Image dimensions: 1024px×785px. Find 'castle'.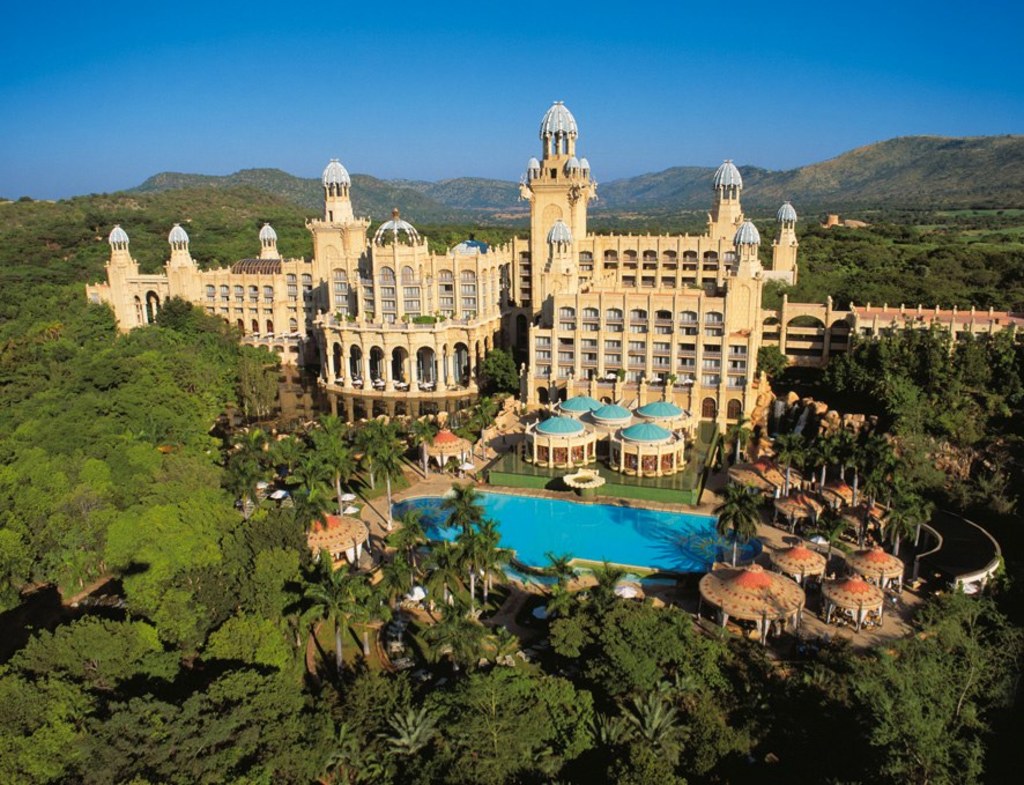
{"left": 80, "top": 90, "right": 1021, "bottom": 434}.
